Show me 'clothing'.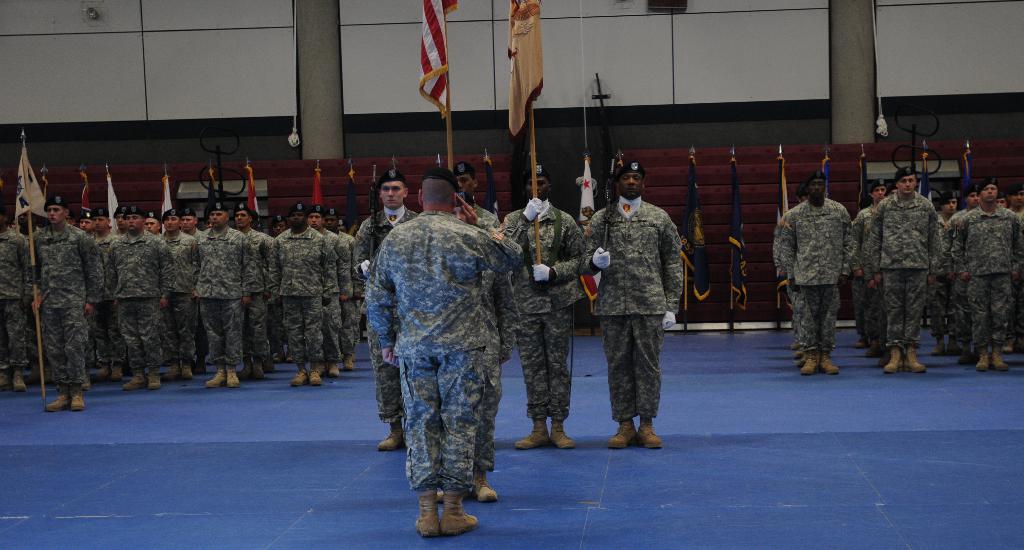
'clothing' is here: (873, 184, 942, 346).
